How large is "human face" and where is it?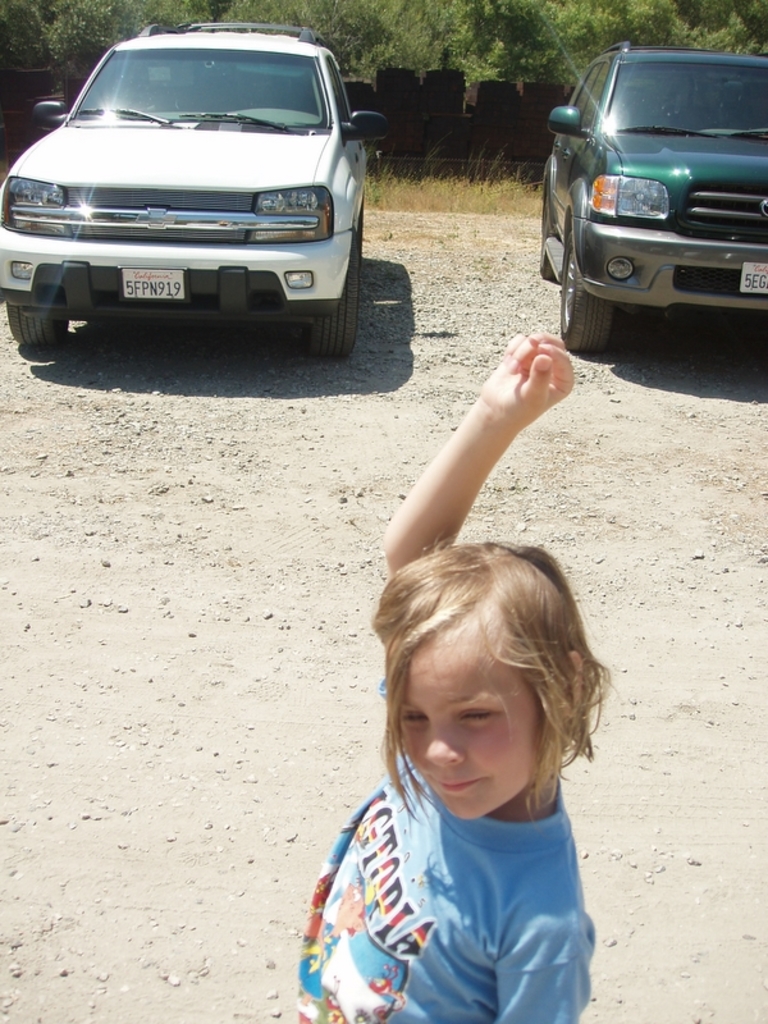
Bounding box: crop(401, 626, 544, 819).
